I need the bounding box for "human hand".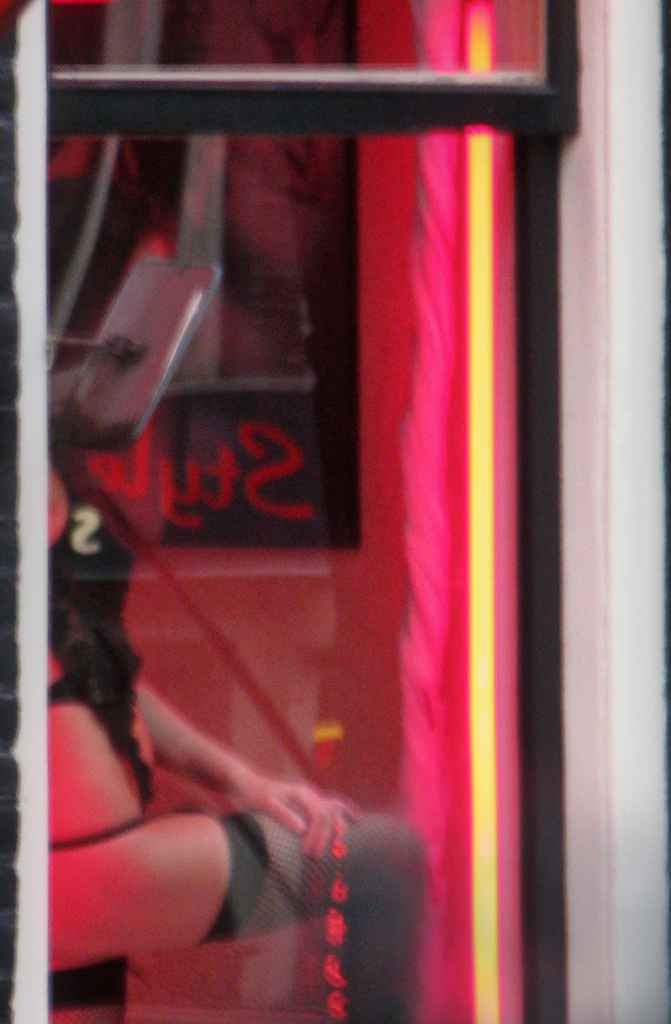
Here it is: 243,780,356,860.
